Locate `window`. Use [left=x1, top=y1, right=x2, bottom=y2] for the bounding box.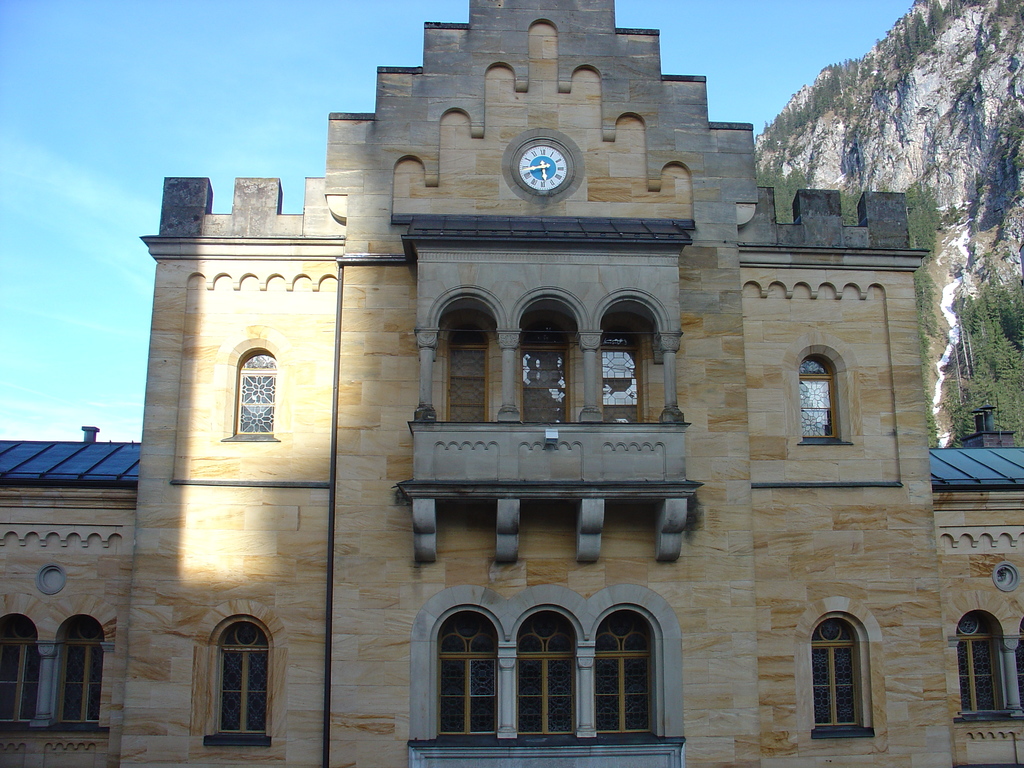
[left=812, top=611, right=863, bottom=729].
